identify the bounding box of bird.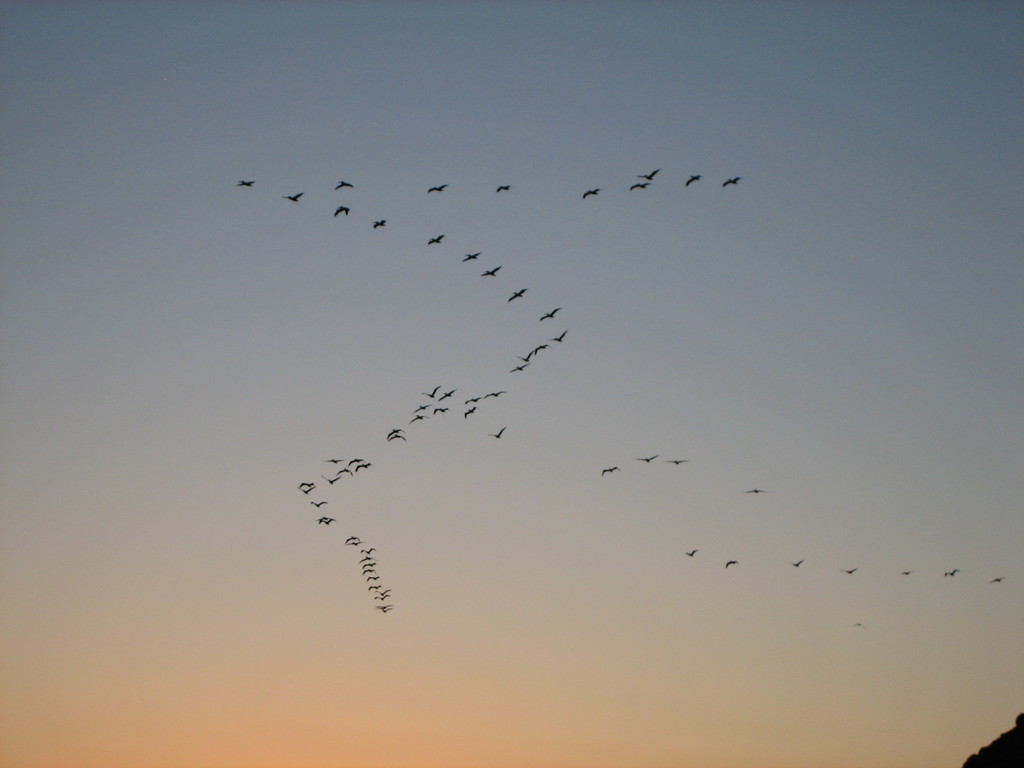
BBox(301, 479, 312, 486).
